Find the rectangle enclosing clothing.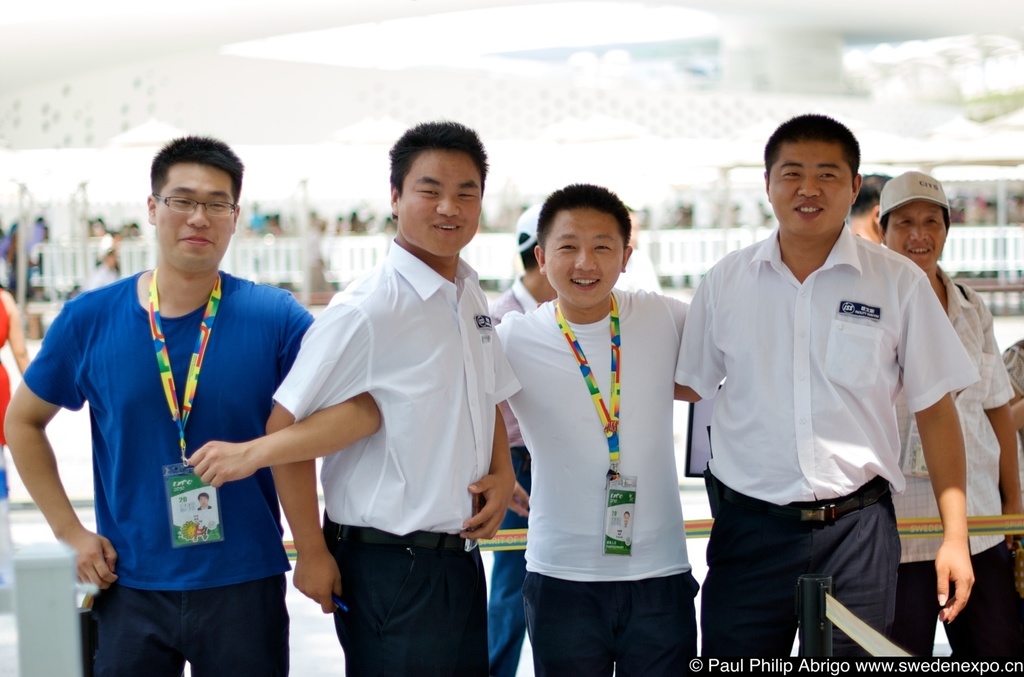
<box>81,581,280,676</box>.
